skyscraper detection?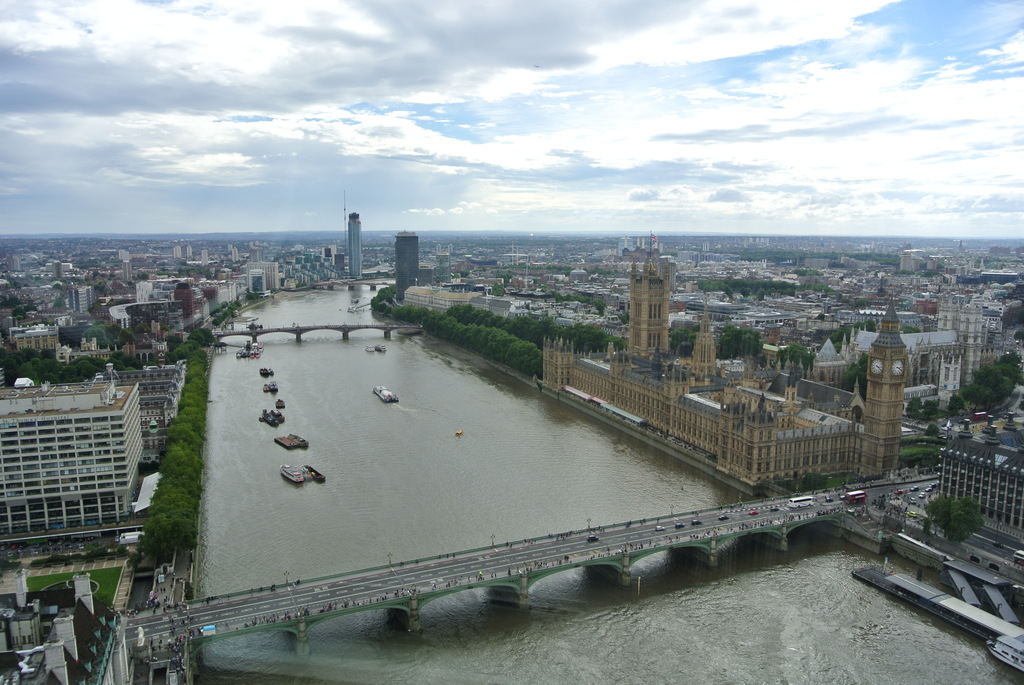
bbox(348, 211, 361, 280)
